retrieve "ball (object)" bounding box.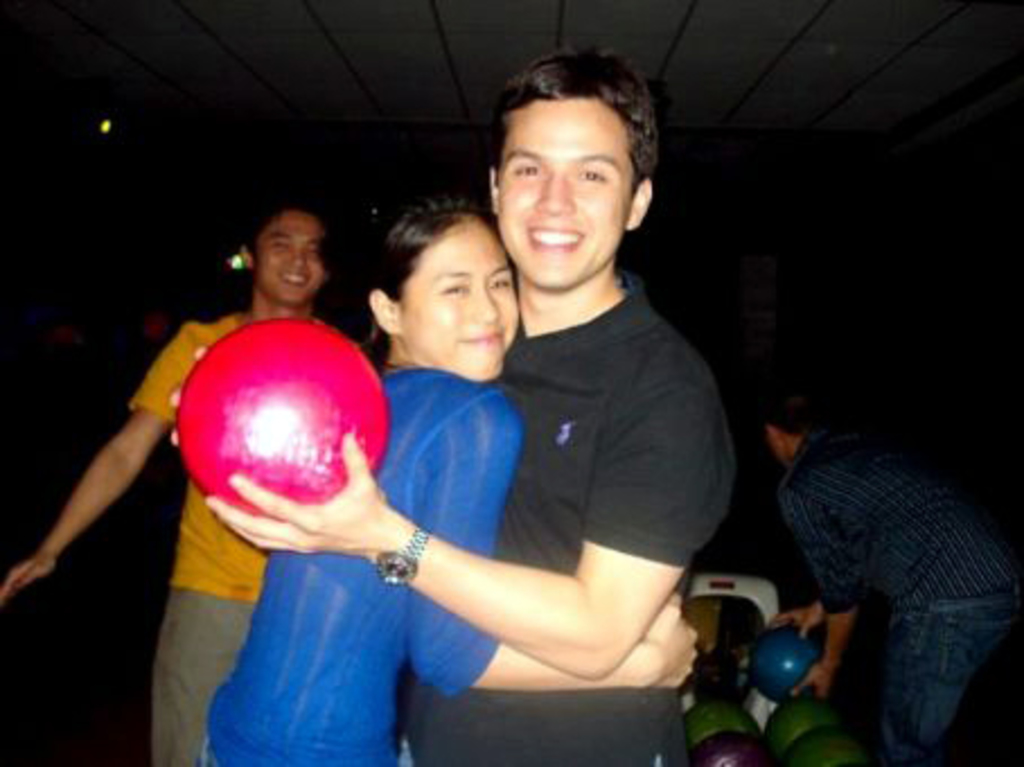
Bounding box: [767, 702, 837, 756].
